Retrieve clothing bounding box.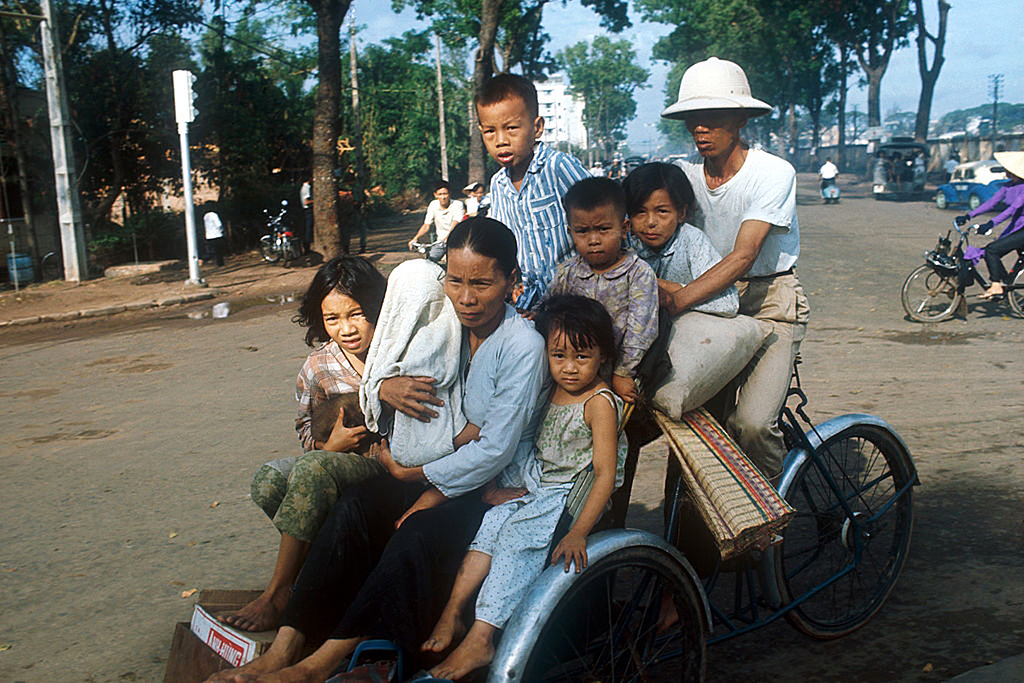
Bounding box: 427 190 468 266.
